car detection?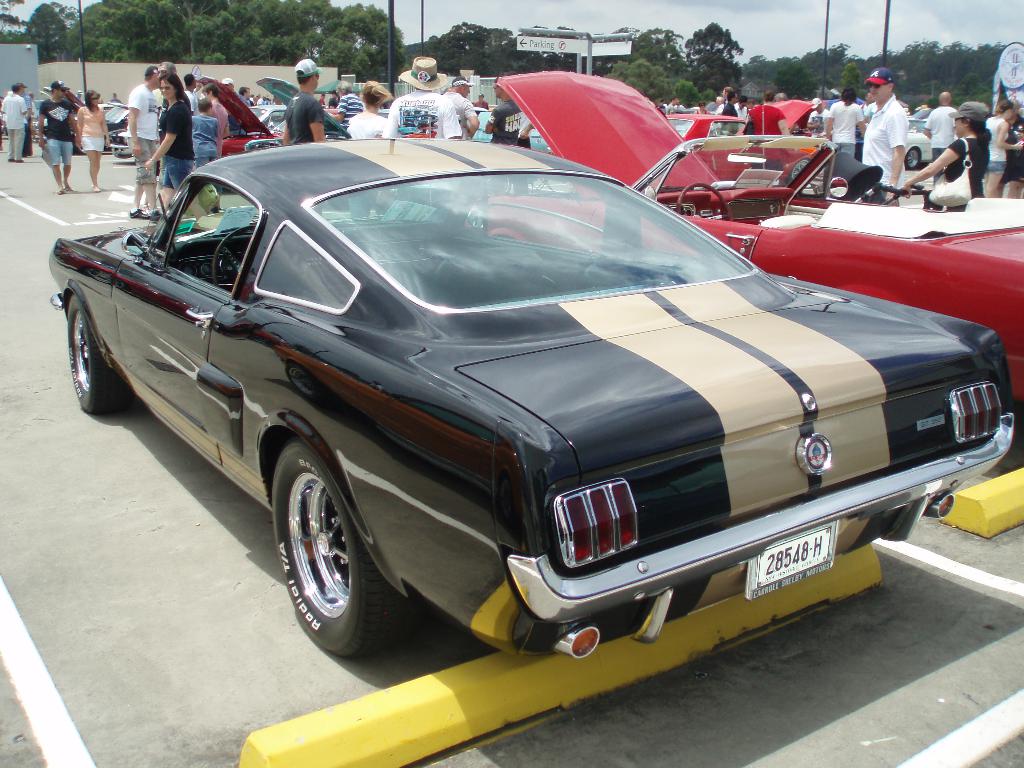
{"x1": 488, "y1": 72, "x2": 1023, "y2": 399}
